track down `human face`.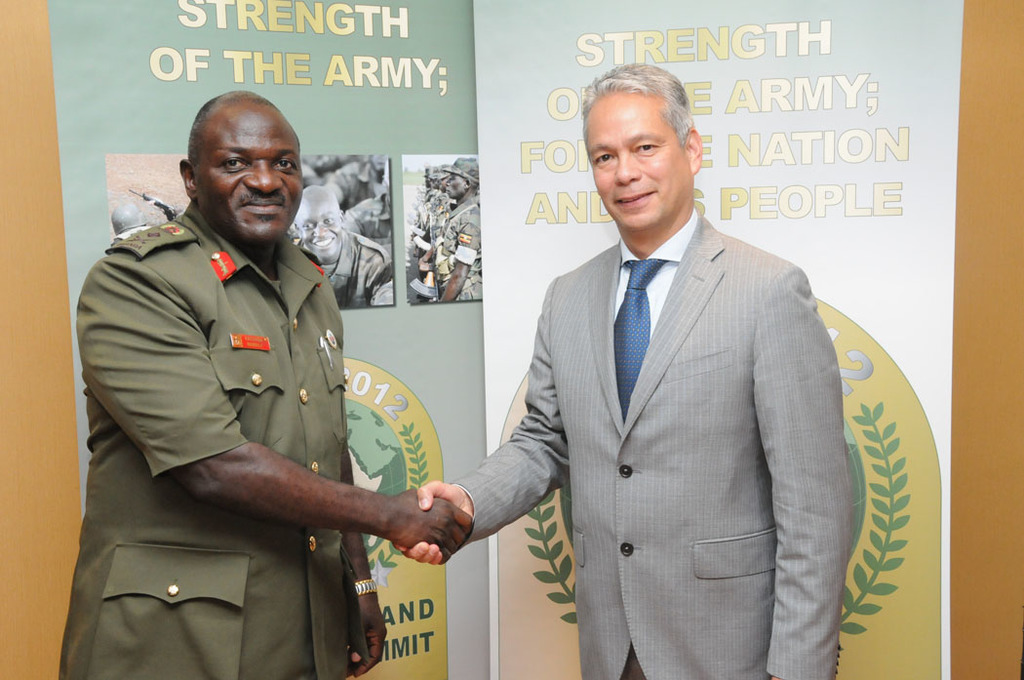
Tracked to l=301, t=200, r=343, b=263.
